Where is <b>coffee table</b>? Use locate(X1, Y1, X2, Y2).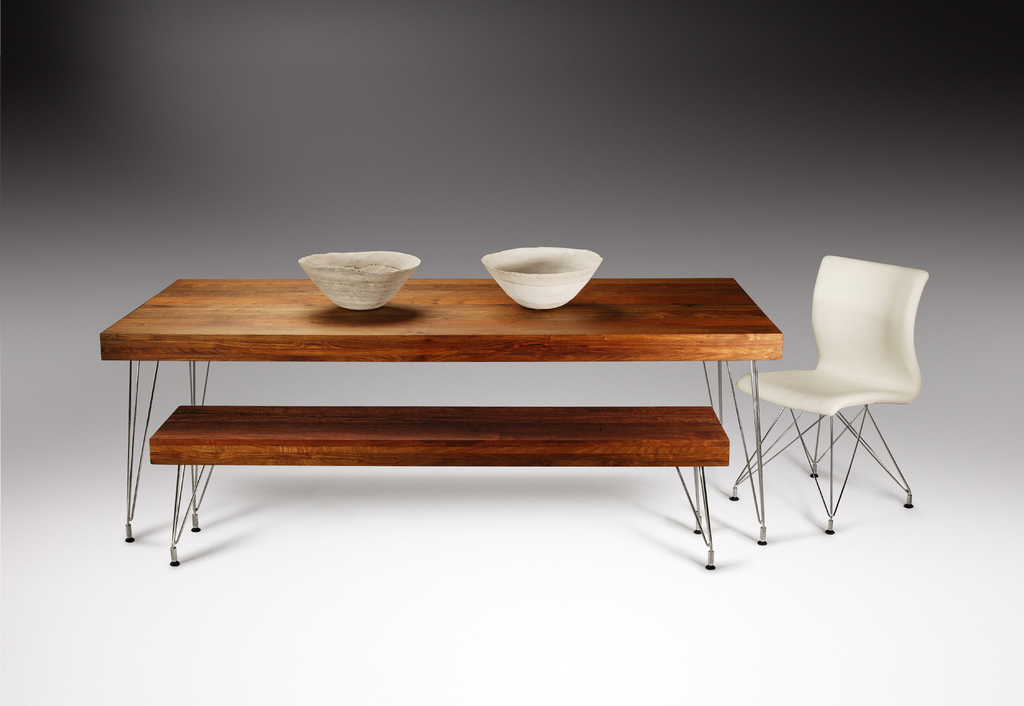
locate(95, 278, 779, 542).
